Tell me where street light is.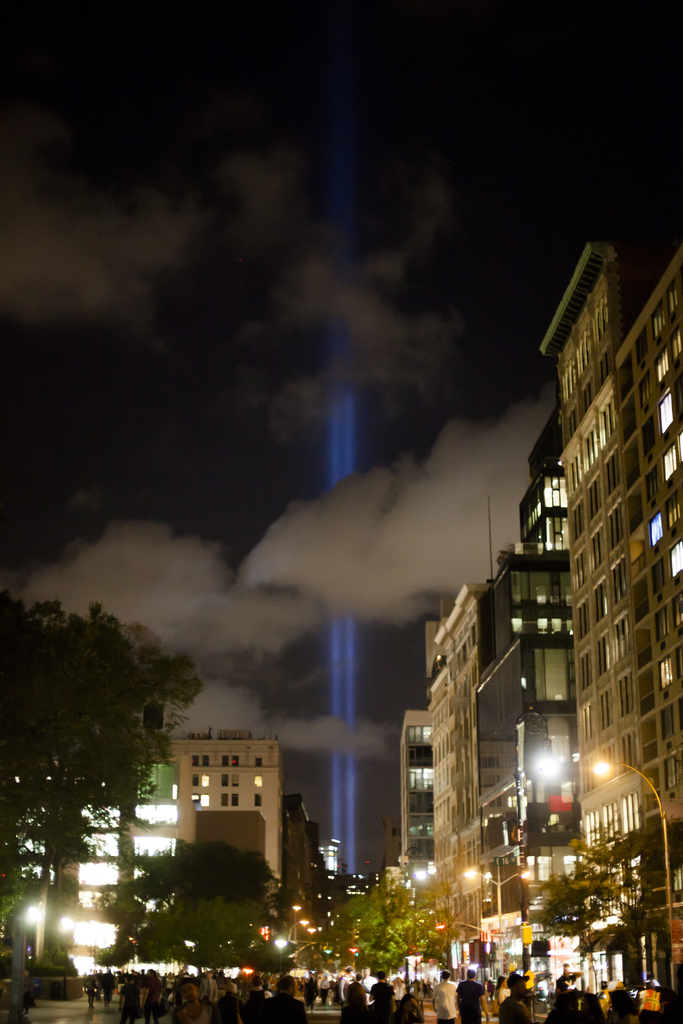
street light is at [x1=408, y1=861, x2=452, y2=970].
